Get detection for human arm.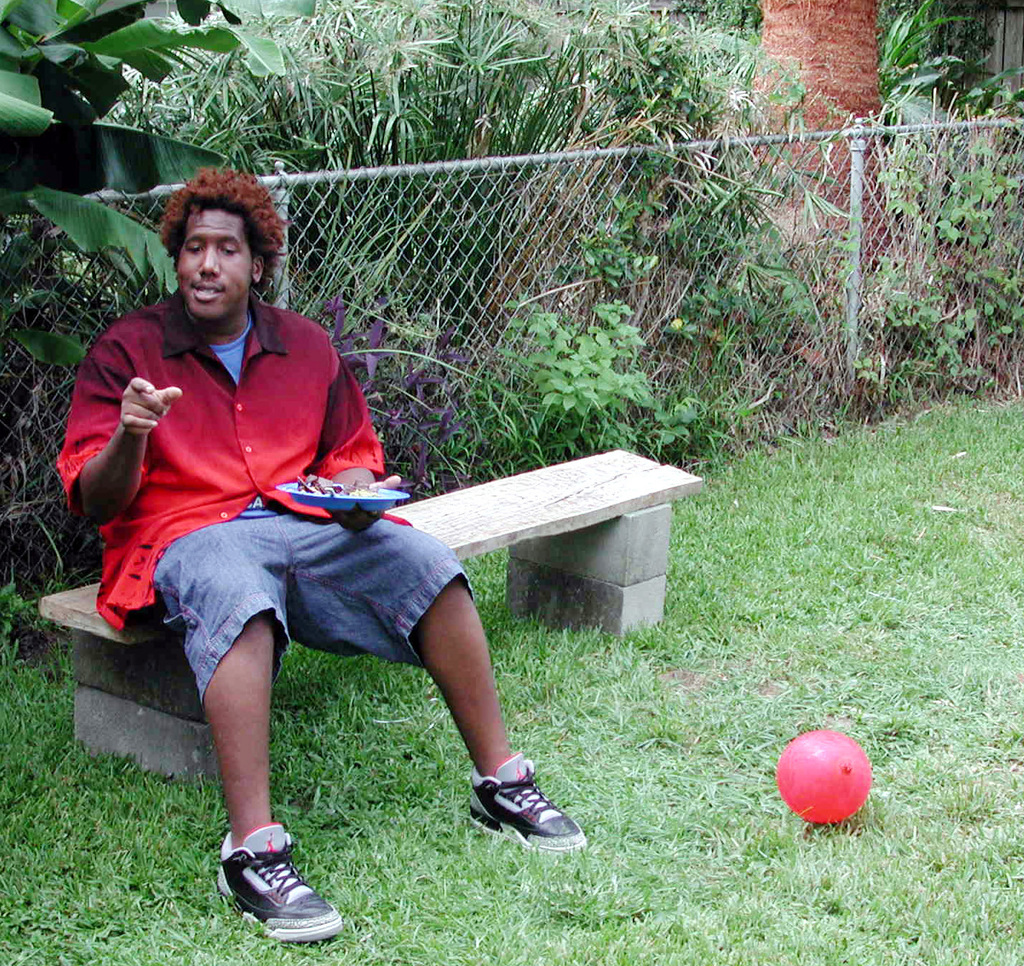
Detection: 310 343 393 535.
